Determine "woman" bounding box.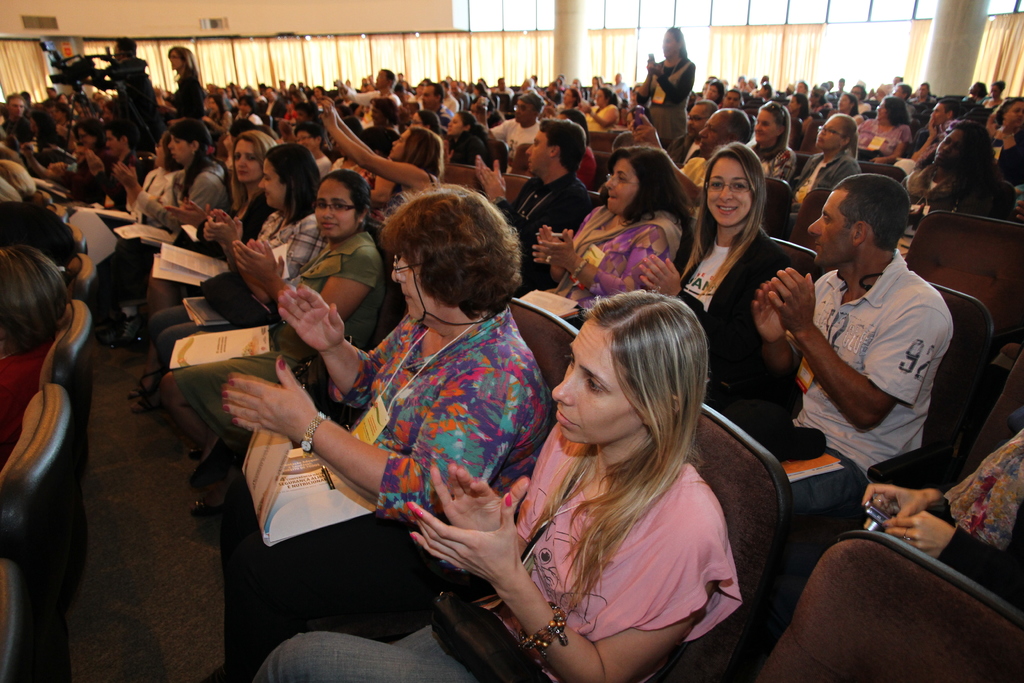
Determined: locate(150, 41, 200, 133).
